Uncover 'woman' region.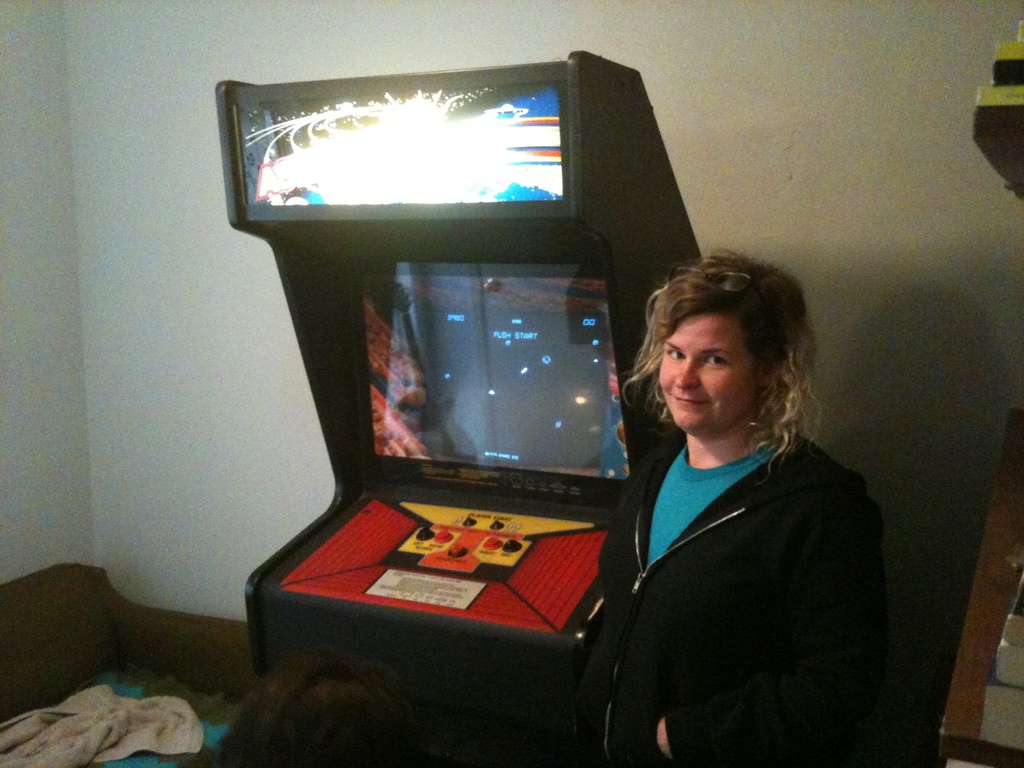
Uncovered: (left=585, top=232, right=885, bottom=767).
